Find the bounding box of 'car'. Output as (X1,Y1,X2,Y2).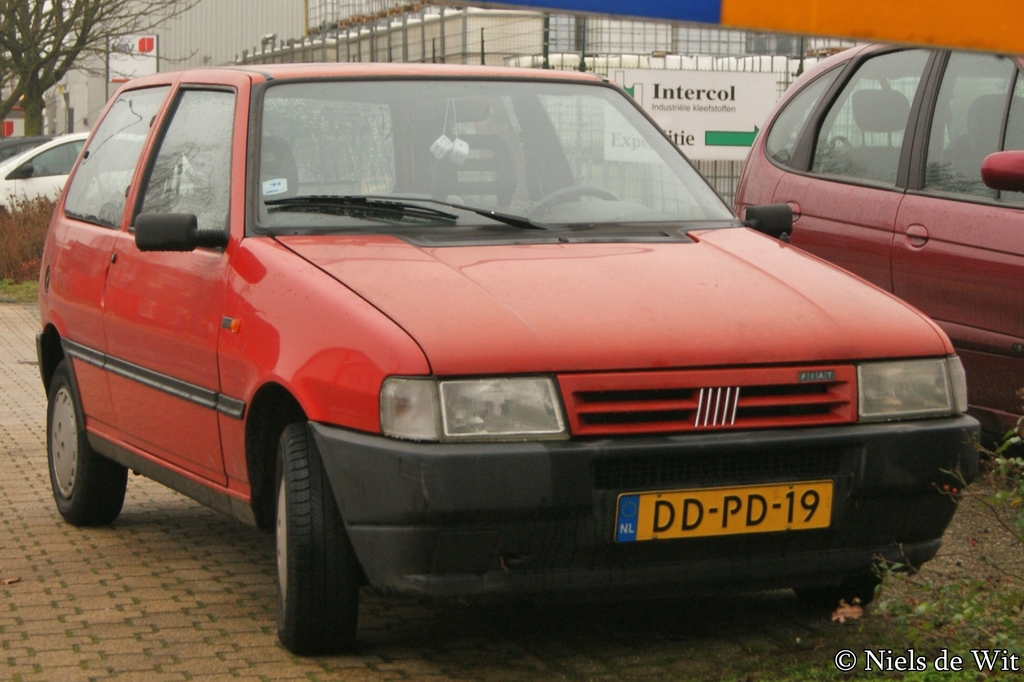
(35,61,997,663).
